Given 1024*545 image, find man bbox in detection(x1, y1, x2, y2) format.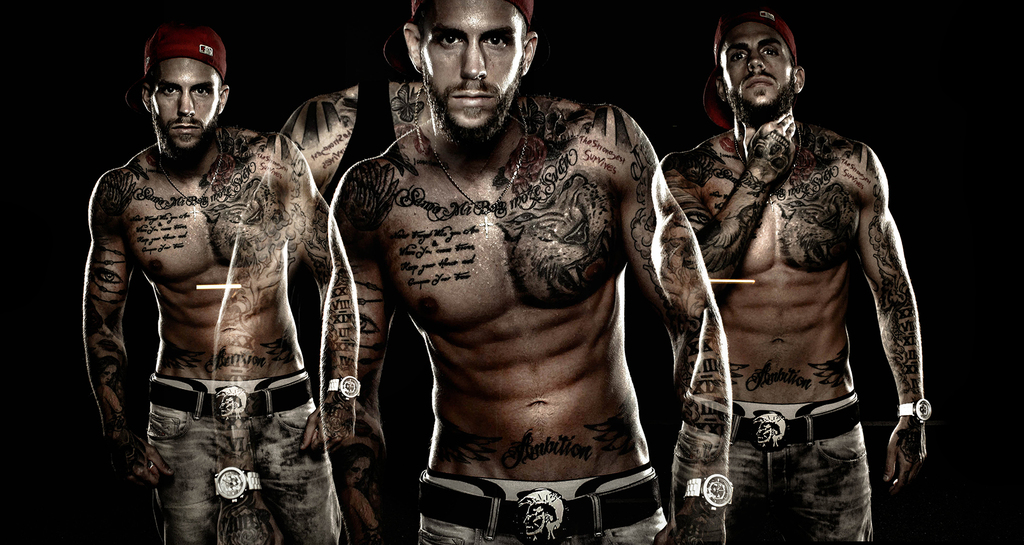
detection(77, 24, 369, 542).
